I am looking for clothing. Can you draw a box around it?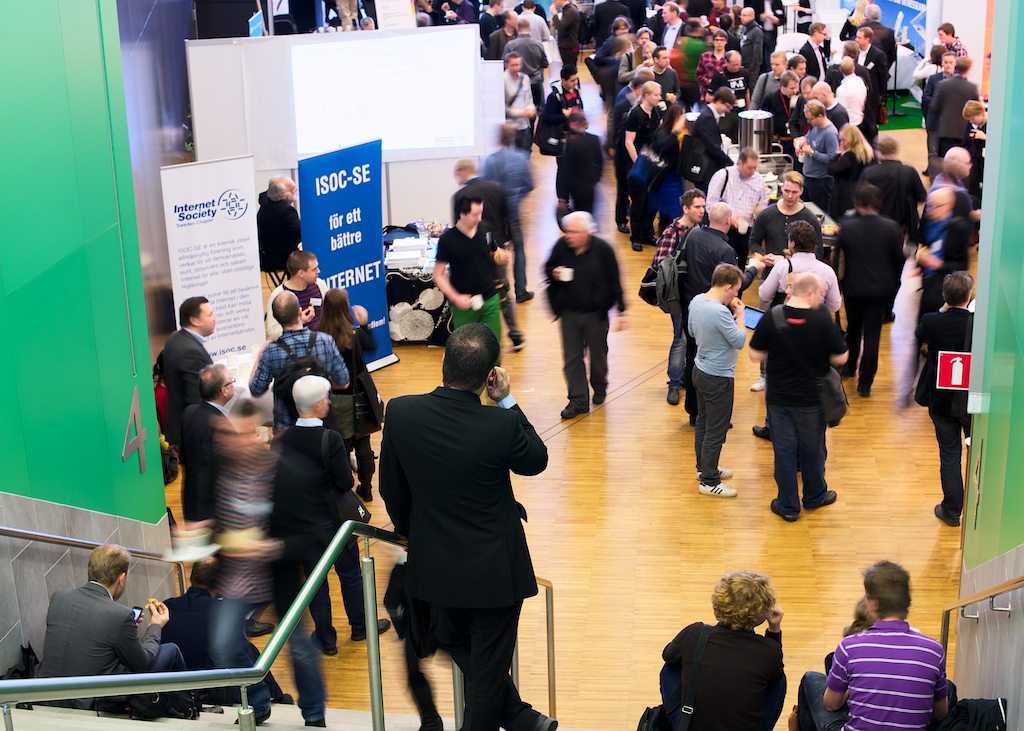
Sure, the bounding box is [649, 251, 679, 310].
